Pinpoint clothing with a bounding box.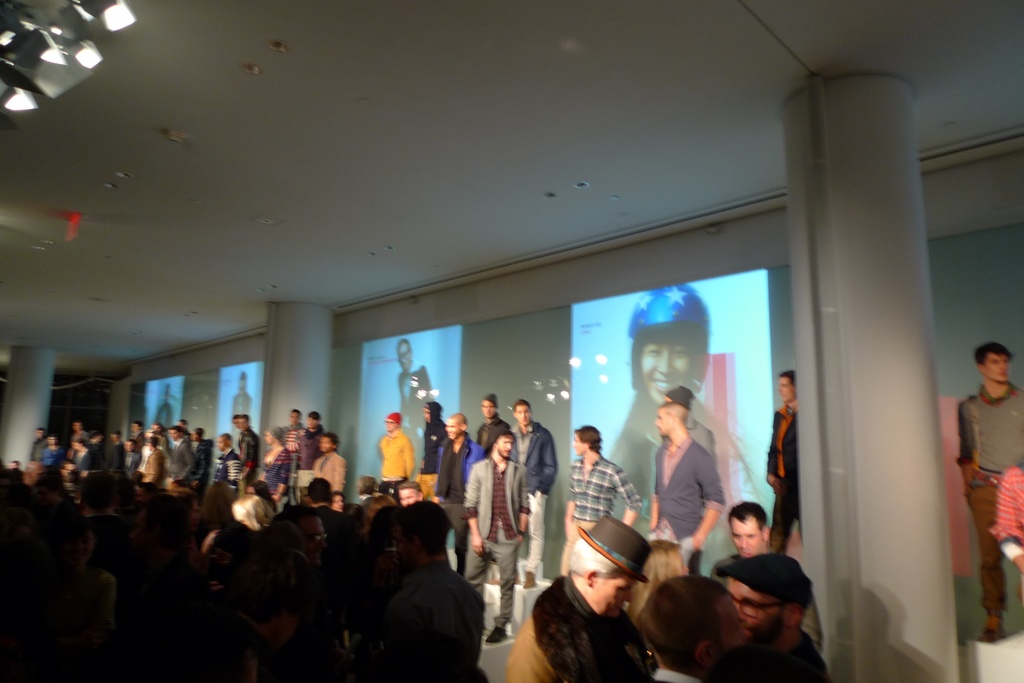
pyautogui.locateOnScreen(261, 443, 296, 500).
